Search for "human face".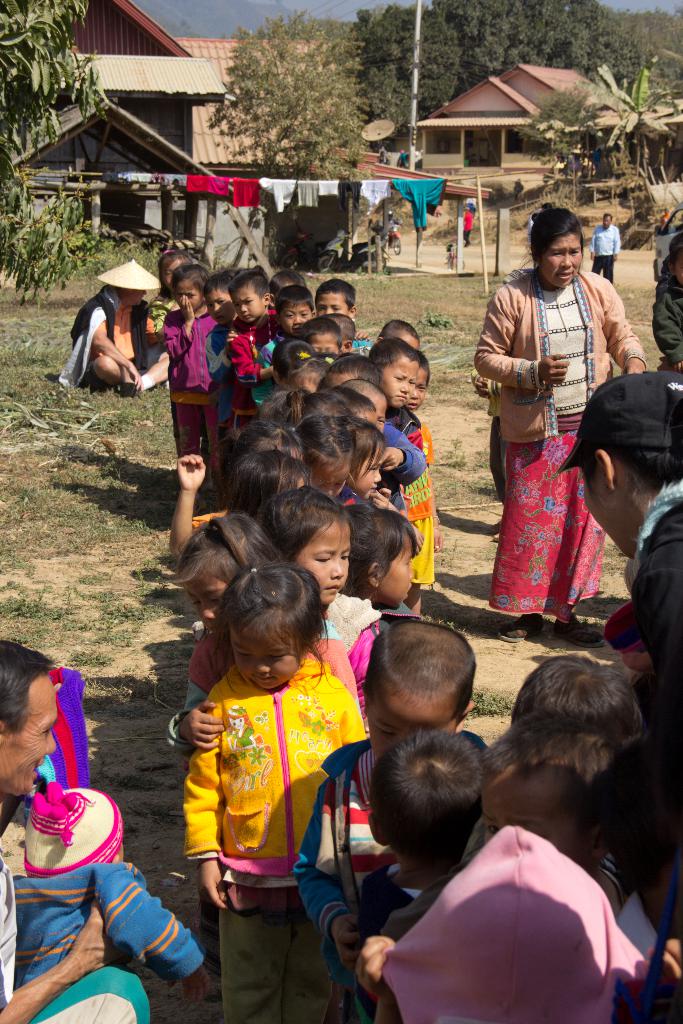
Found at [382, 353, 420, 412].
